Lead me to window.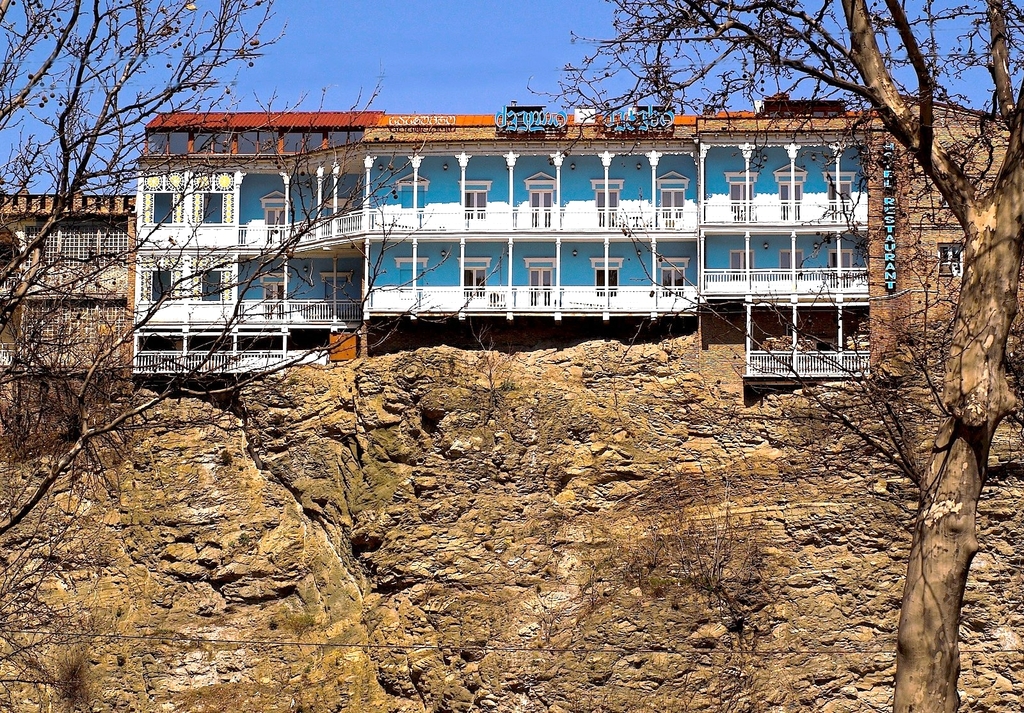
Lead to box=[155, 194, 173, 225].
